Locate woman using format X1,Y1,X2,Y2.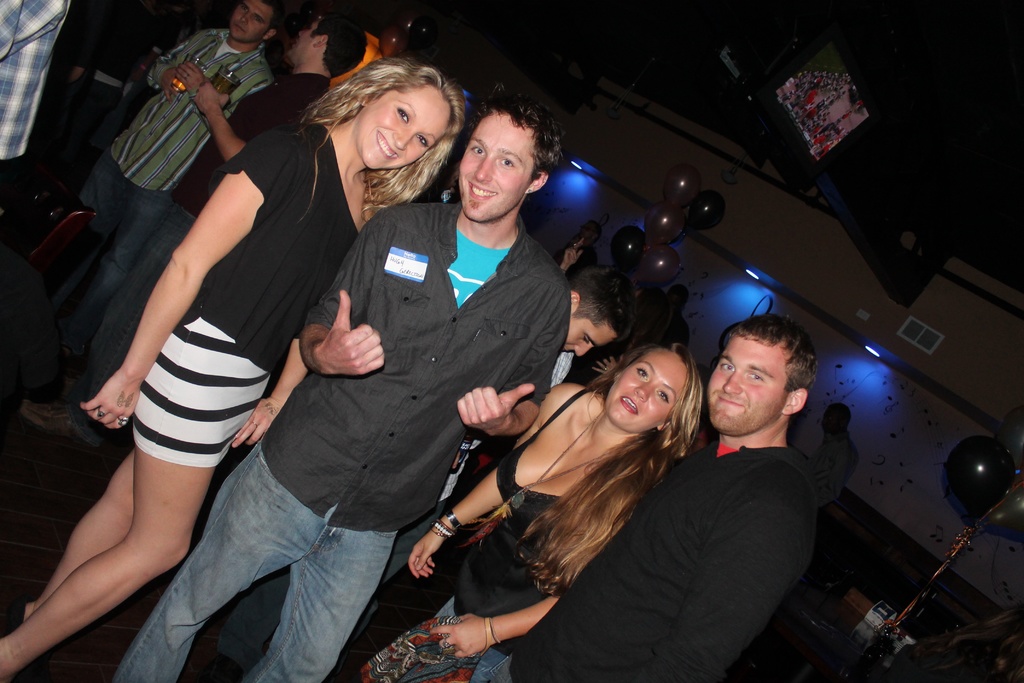
0,49,470,682.
